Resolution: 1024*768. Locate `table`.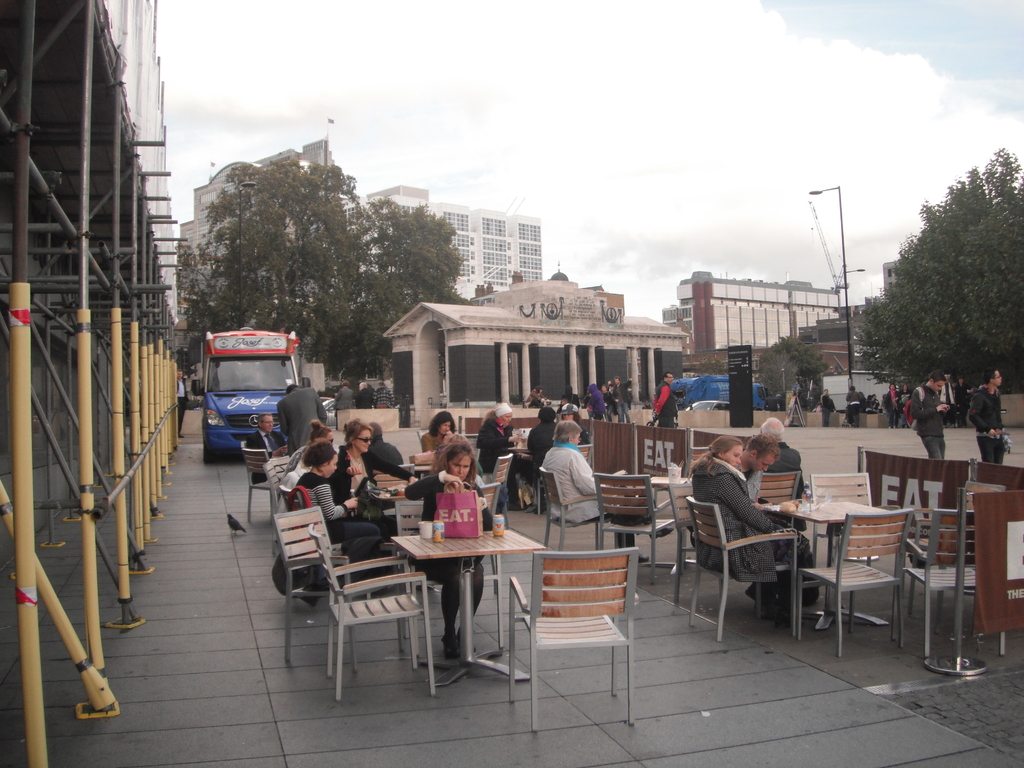
l=504, t=439, r=538, b=505.
